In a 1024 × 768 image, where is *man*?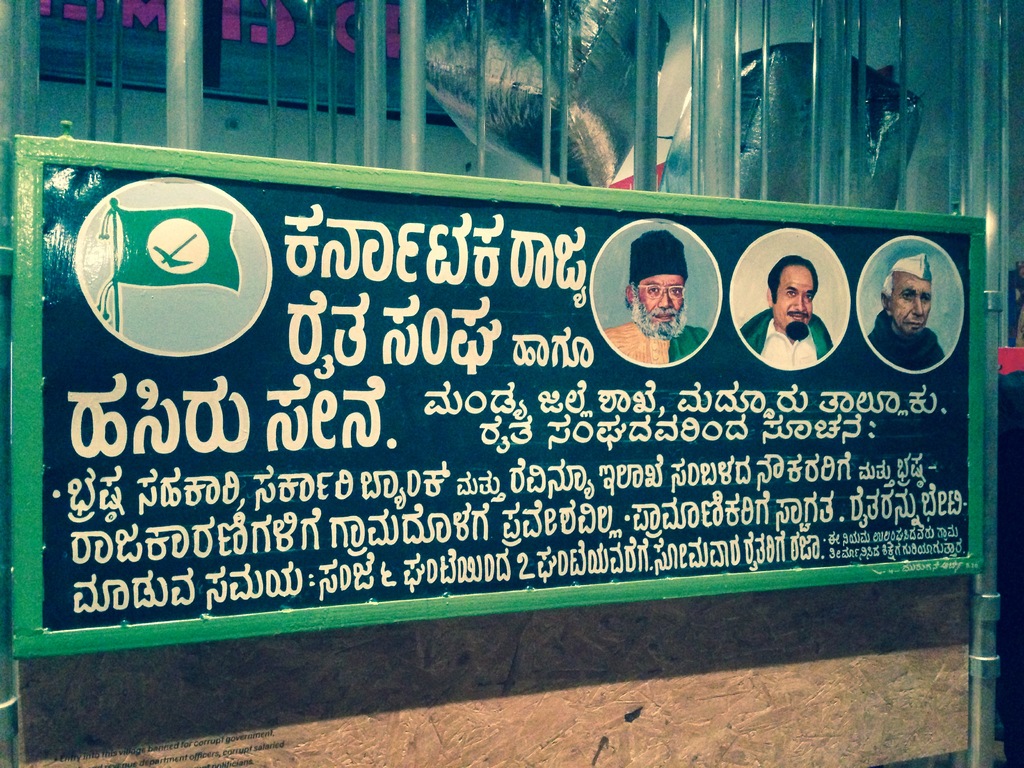
Rect(598, 234, 710, 365).
